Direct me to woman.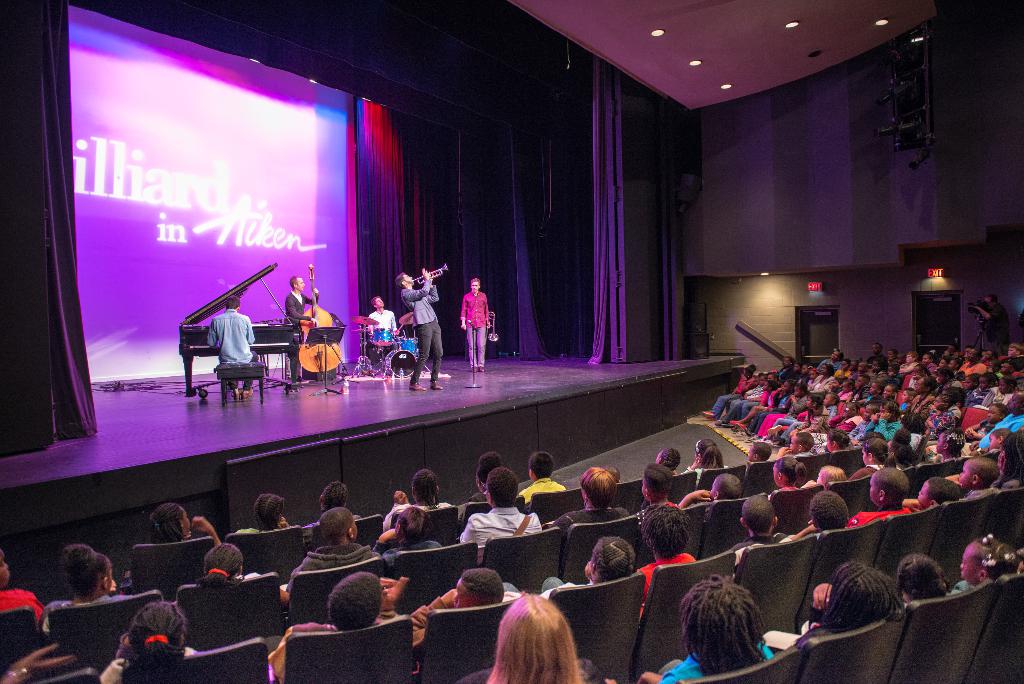
Direction: (196,540,291,597).
